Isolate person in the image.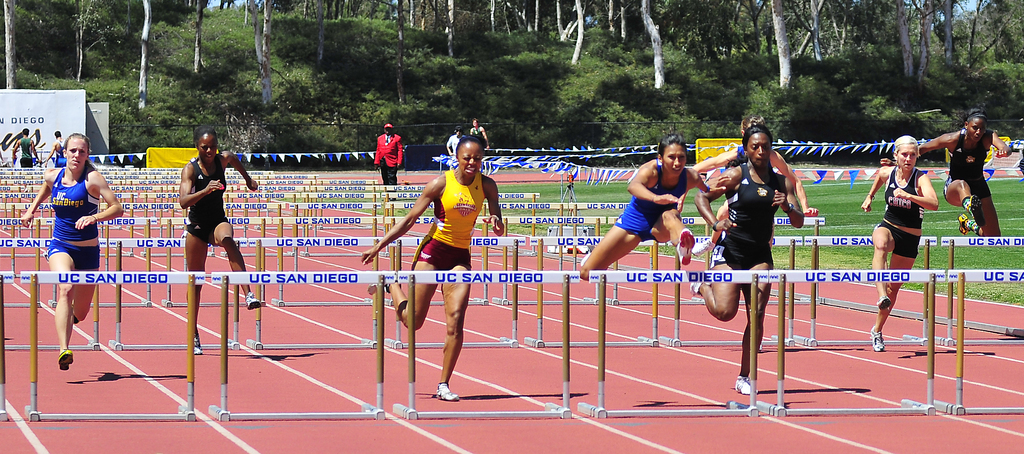
Isolated region: bbox=[880, 106, 1014, 237].
